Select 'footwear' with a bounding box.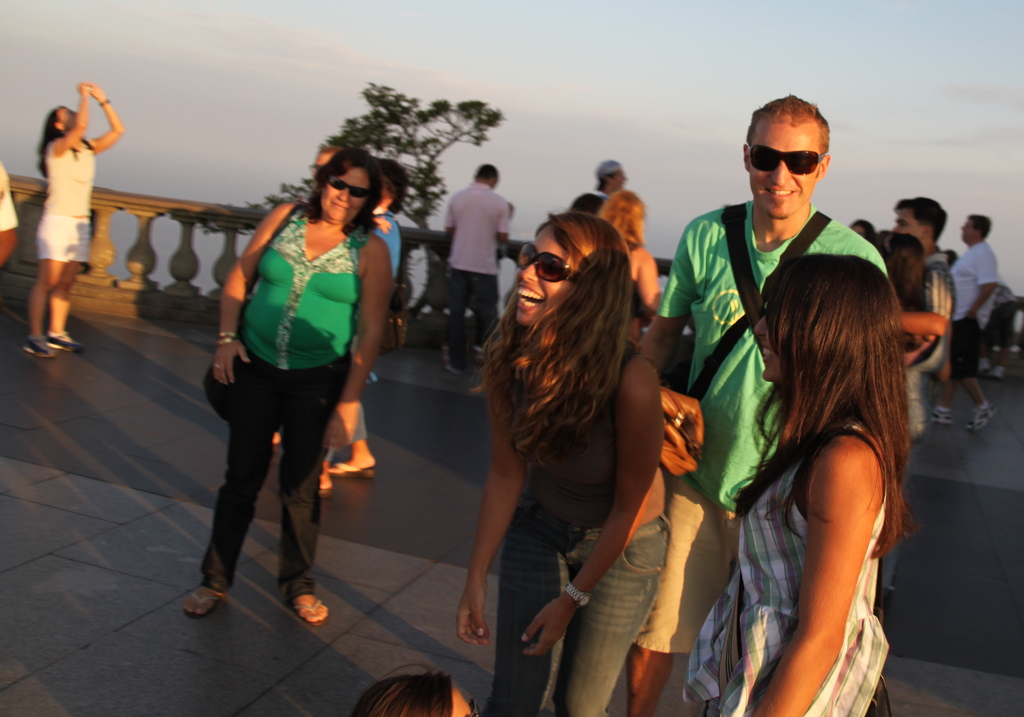
284/591/333/622.
